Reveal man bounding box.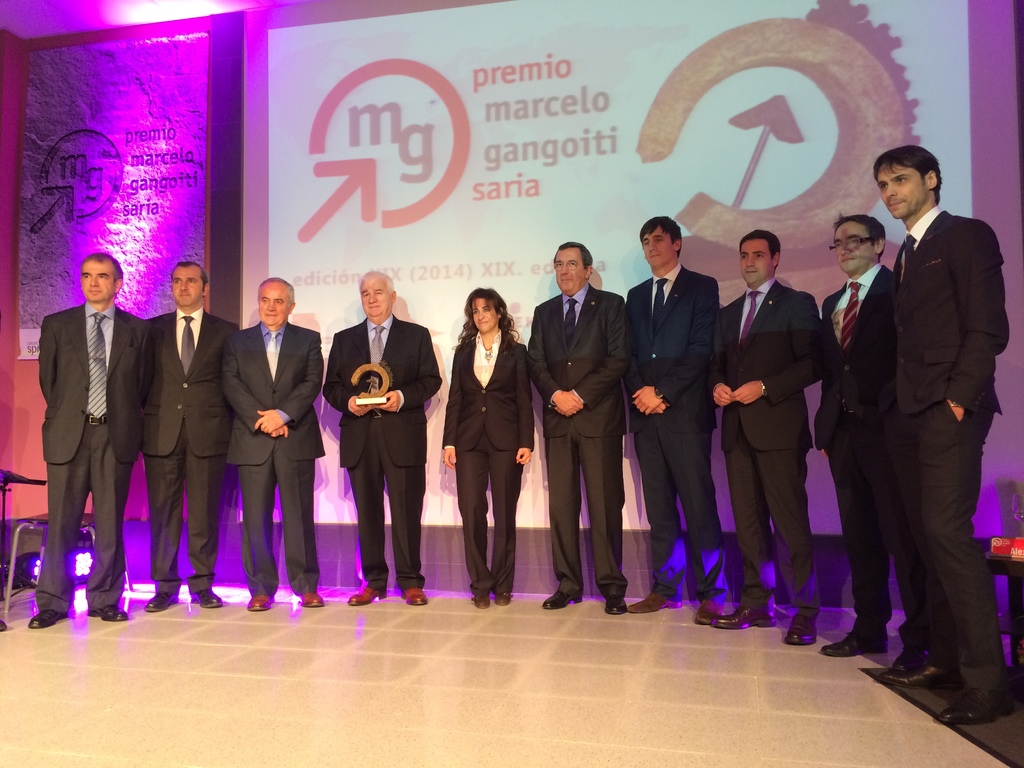
Revealed: 22:225:147:637.
